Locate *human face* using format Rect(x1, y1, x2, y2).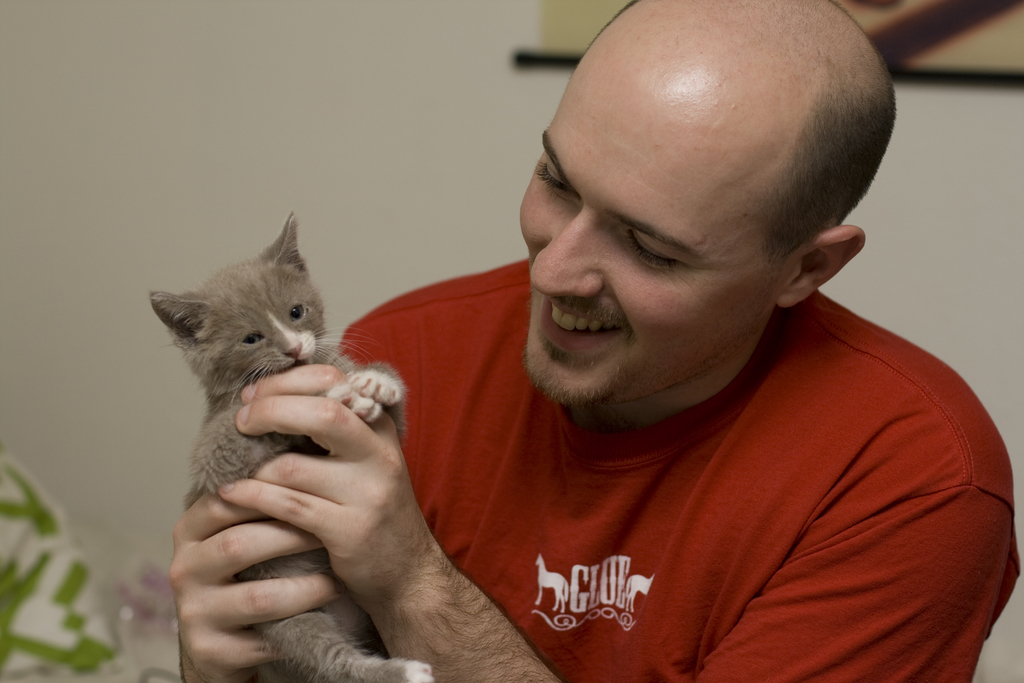
Rect(515, 50, 795, 409).
